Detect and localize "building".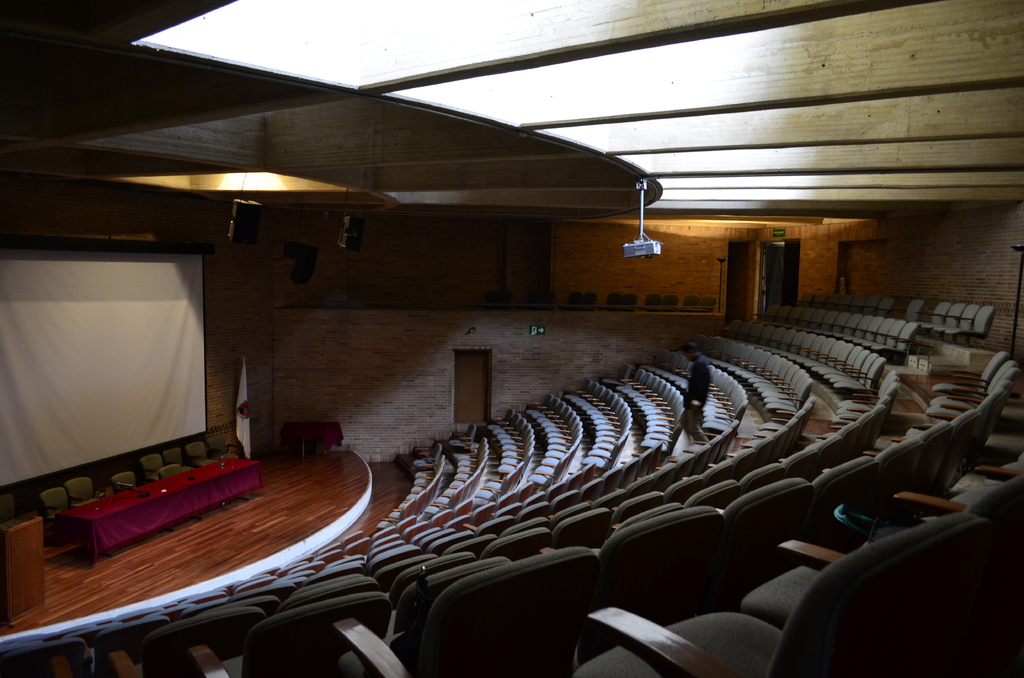
Localized at bbox(0, 0, 1023, 677).
